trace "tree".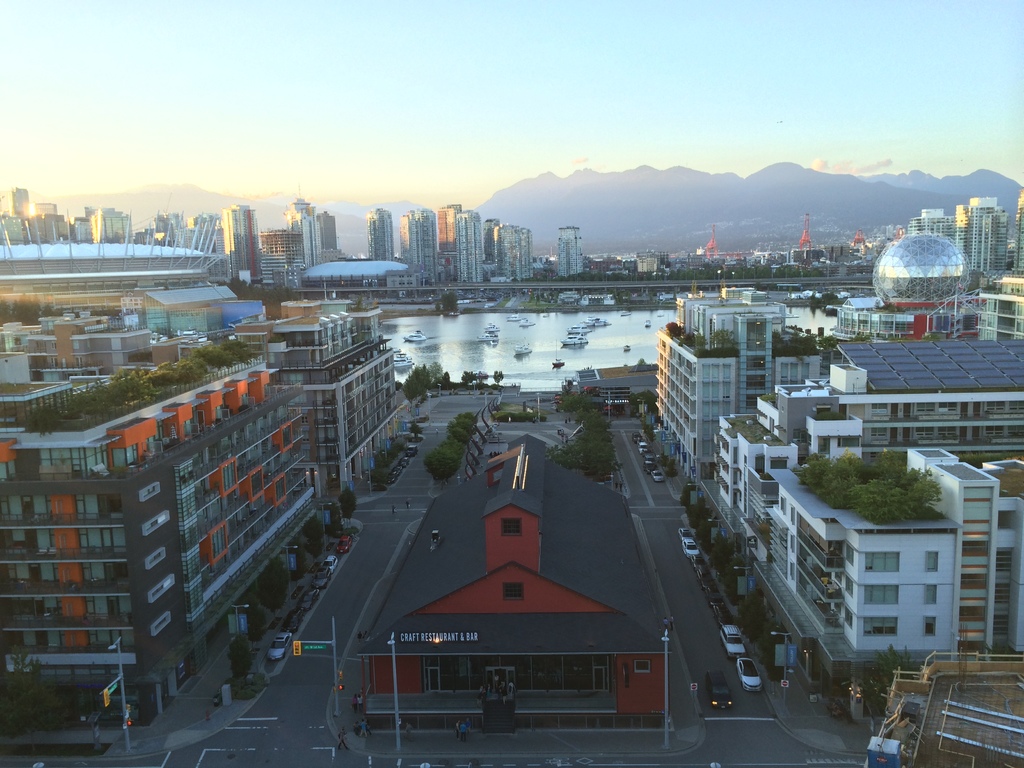
Traced to <bbox>259, 557, 291, 618</bbox>.
